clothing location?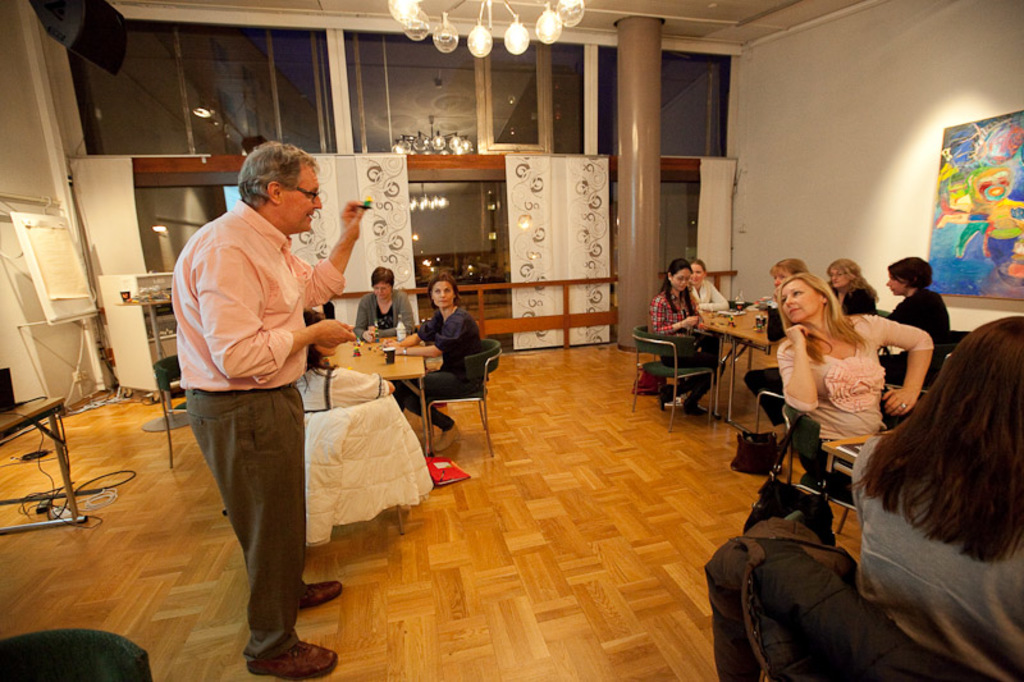
locate(888, 283, 948, 386)
